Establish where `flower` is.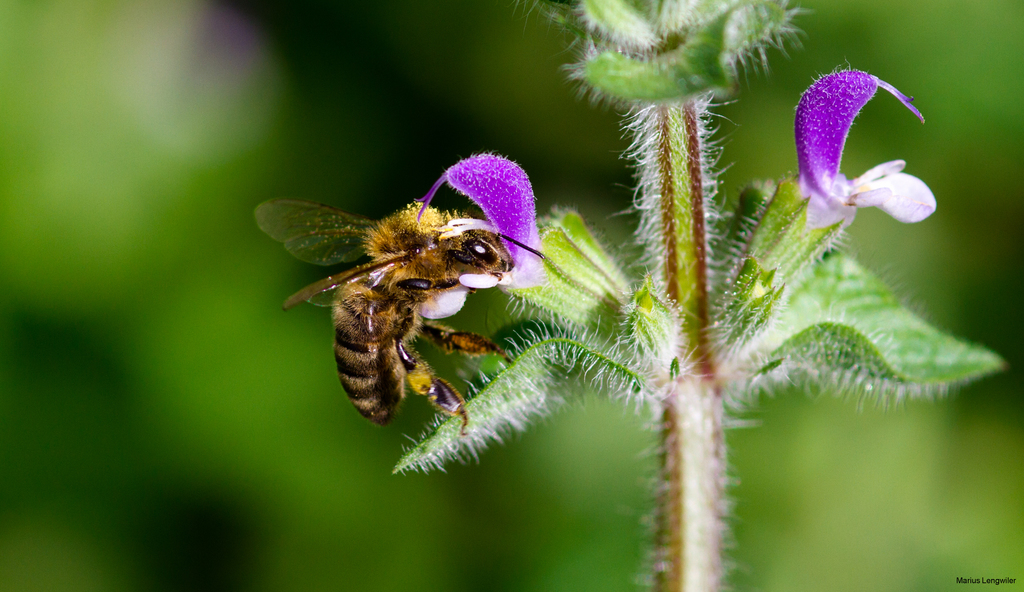
Established at 785 56 927 235.
